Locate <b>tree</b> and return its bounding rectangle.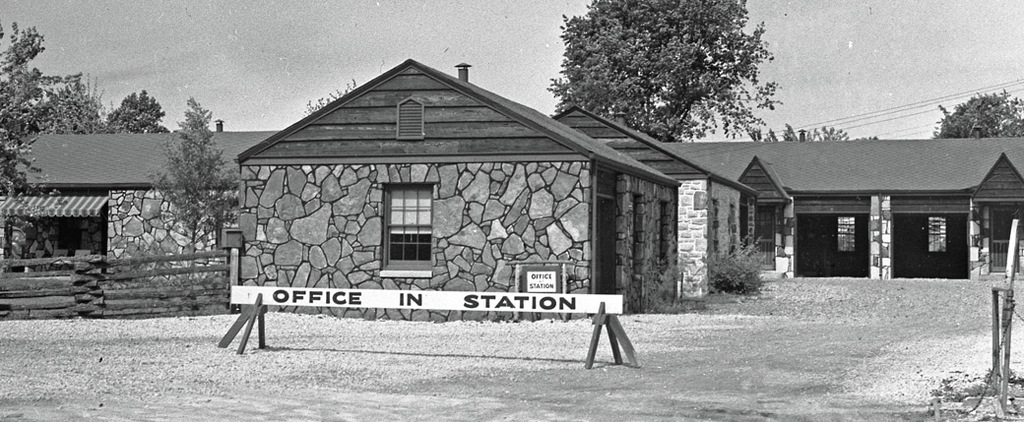
<box>534,10,803,142</box>.
